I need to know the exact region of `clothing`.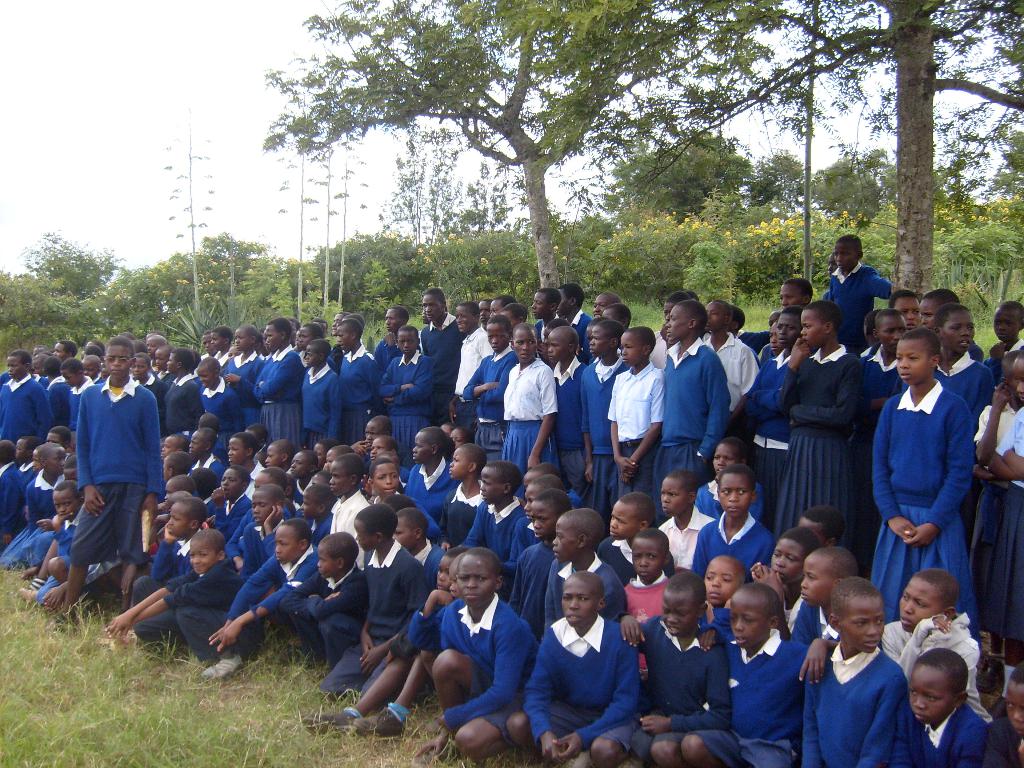
Region: bbox=(40, 365, 76, 433).
